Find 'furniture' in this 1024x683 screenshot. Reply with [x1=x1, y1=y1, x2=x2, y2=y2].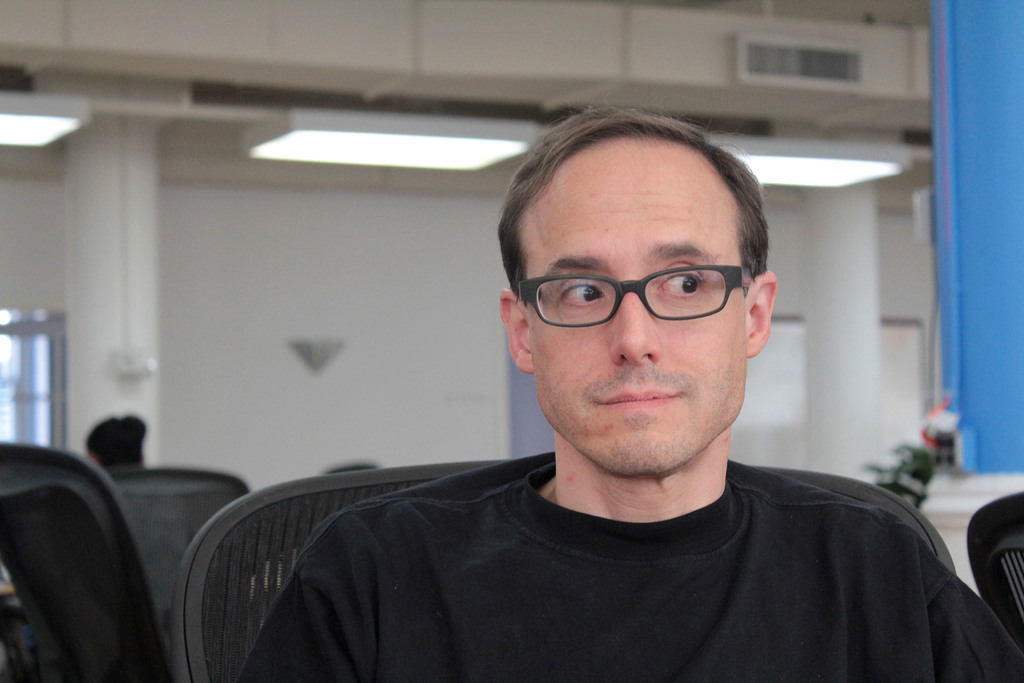
[x1=165, y1=459, x2=956, y2=682].
